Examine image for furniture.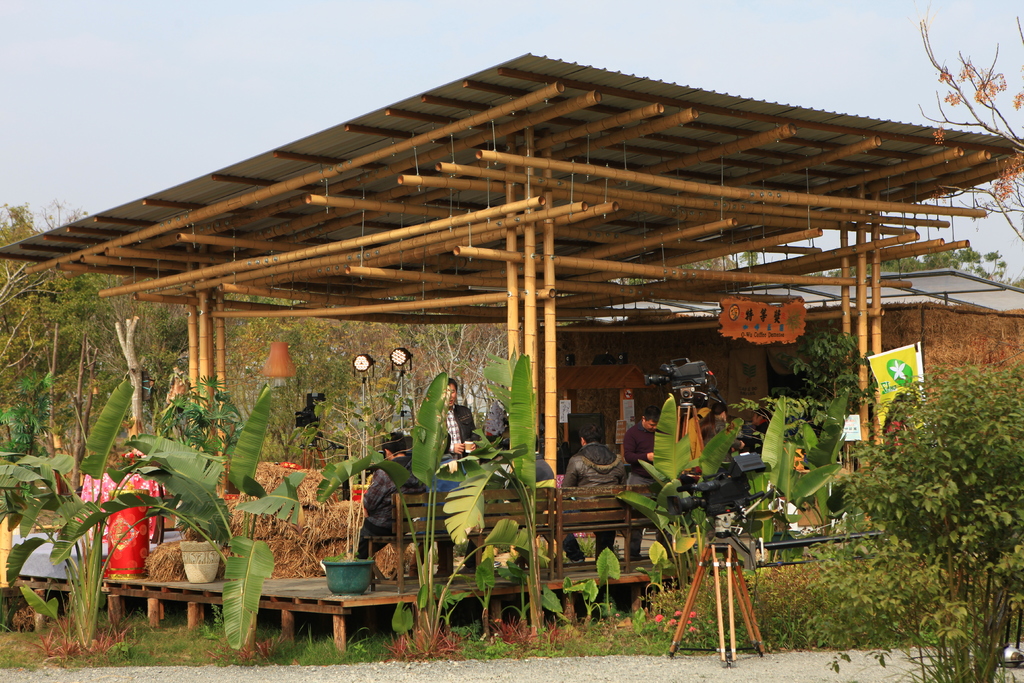
Examination result: [x1=547, y1=484, x2=636, y2=582].
